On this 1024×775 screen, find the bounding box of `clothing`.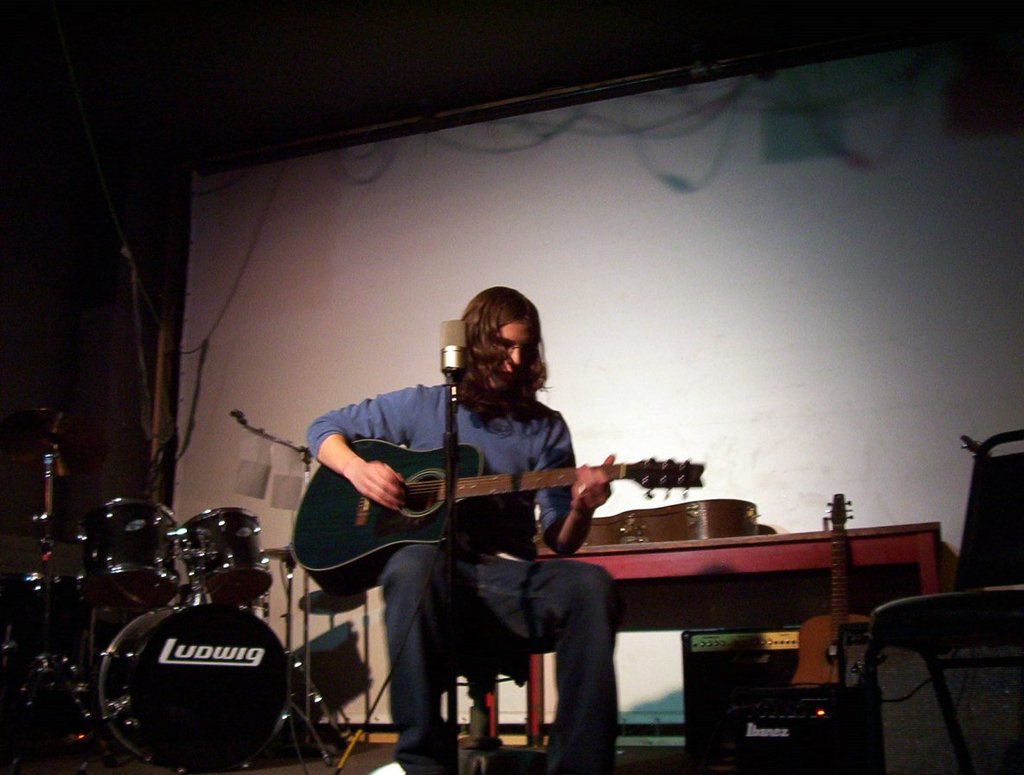
Bounding box: Rect(311, 336, 649, 739).
